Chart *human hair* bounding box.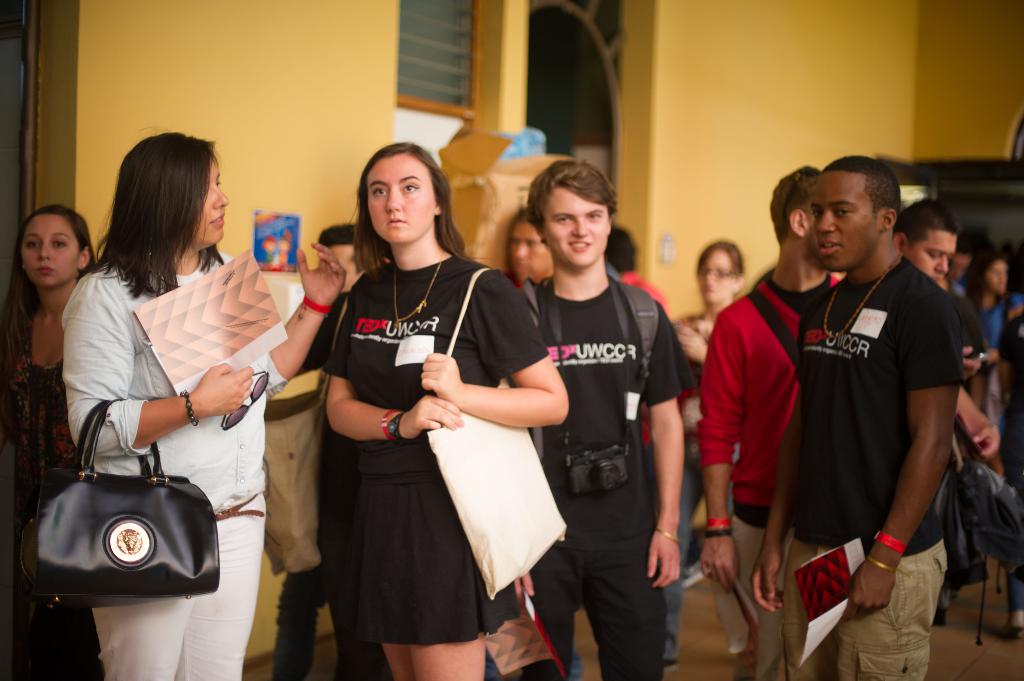
Charted: Rect(824, 154, 901, 244).
